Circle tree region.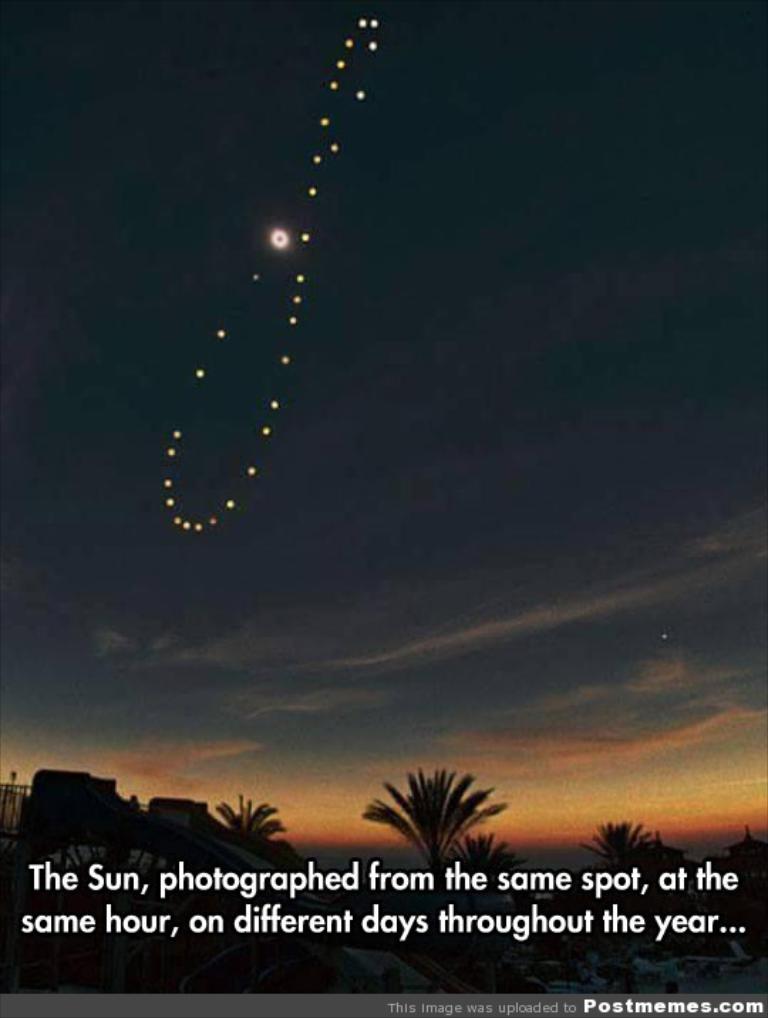
Region: region(348, 759, 513, 886).
